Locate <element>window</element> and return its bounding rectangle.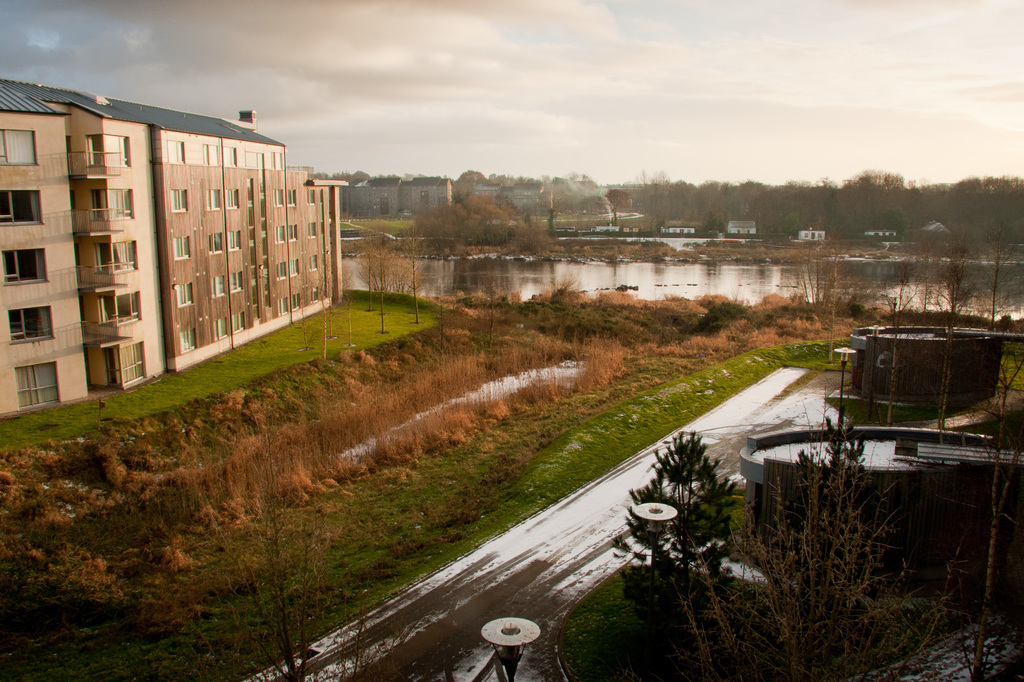
detection(196, 140, 216, 168).
